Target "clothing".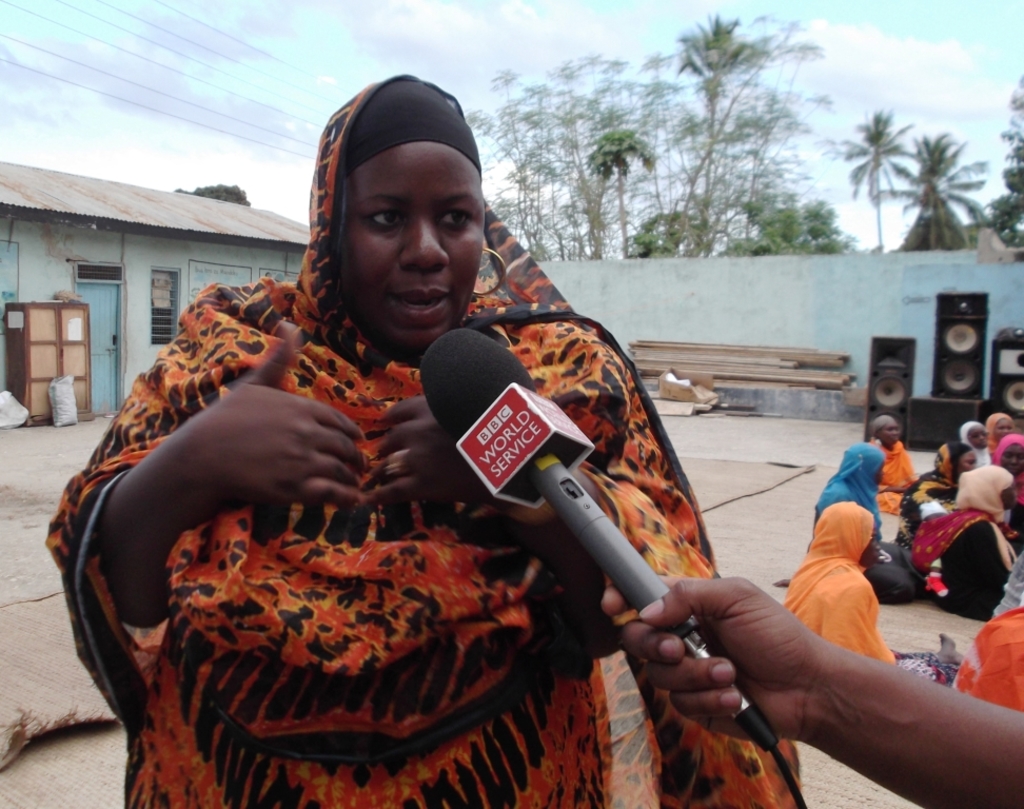
Target region: Rect(950, 594, 1023, 718).
